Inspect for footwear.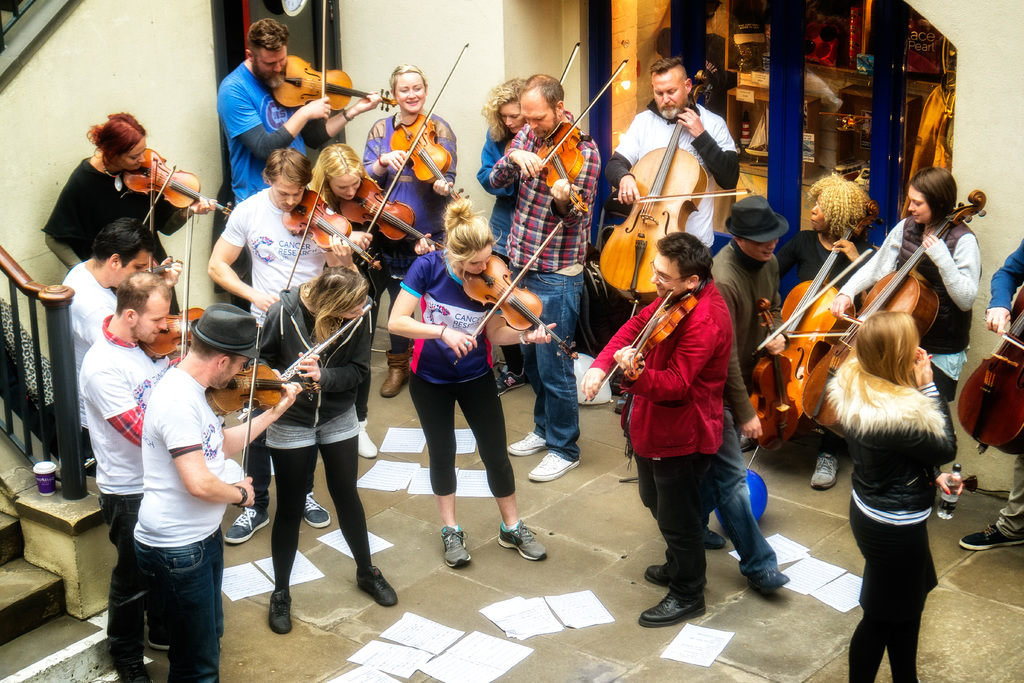
Inspection: bbox(502, 368, 525, 399).
